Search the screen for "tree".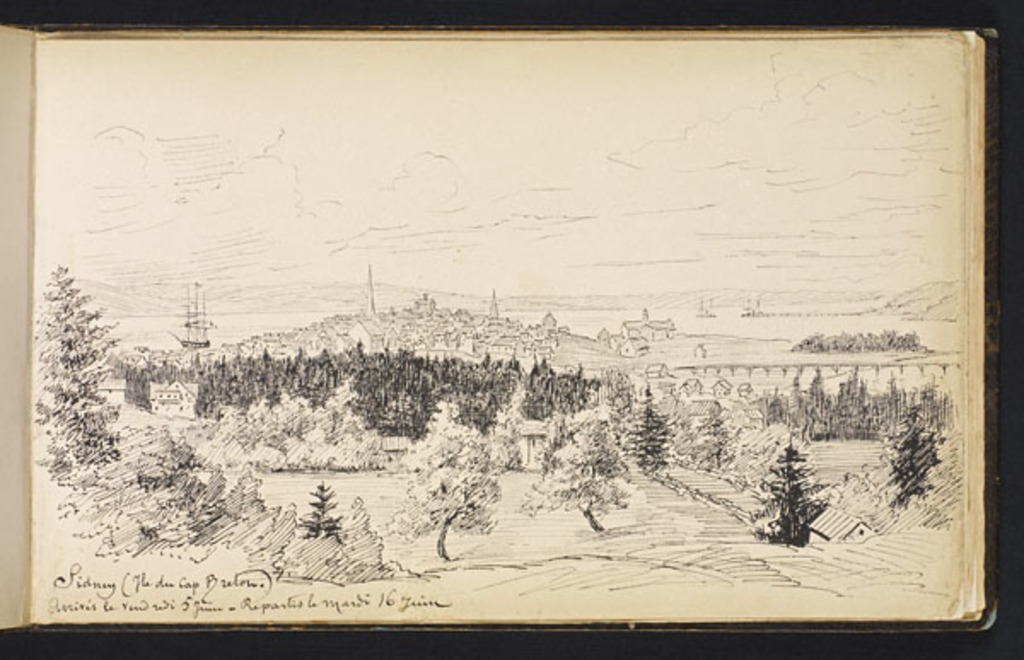
Found at bbox(631, 379, 681, 481).
